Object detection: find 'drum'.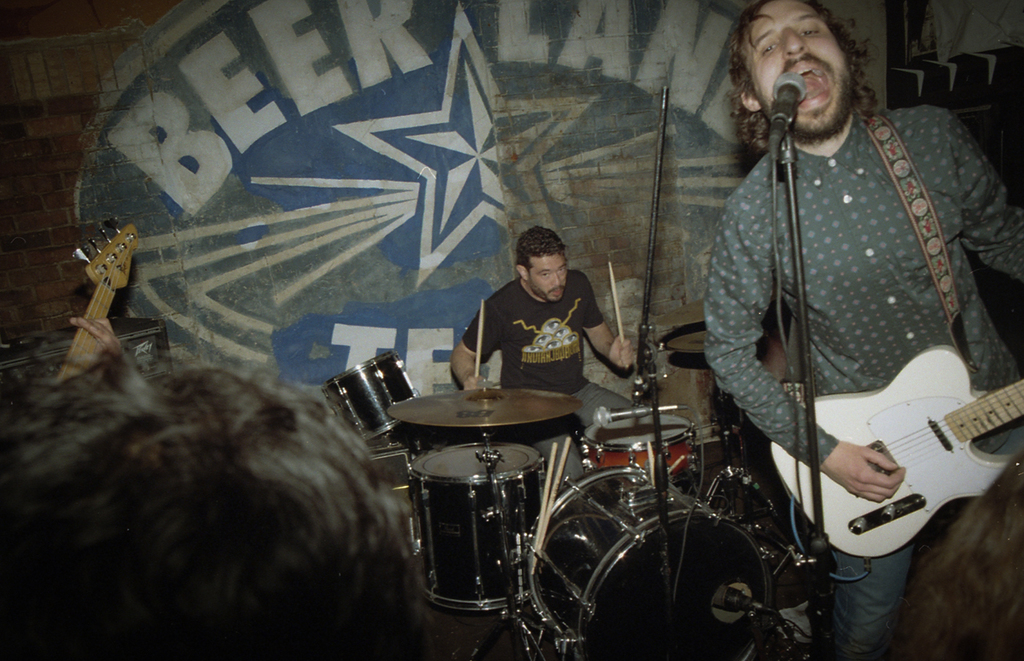
detection(523, 462, 772, 660).
